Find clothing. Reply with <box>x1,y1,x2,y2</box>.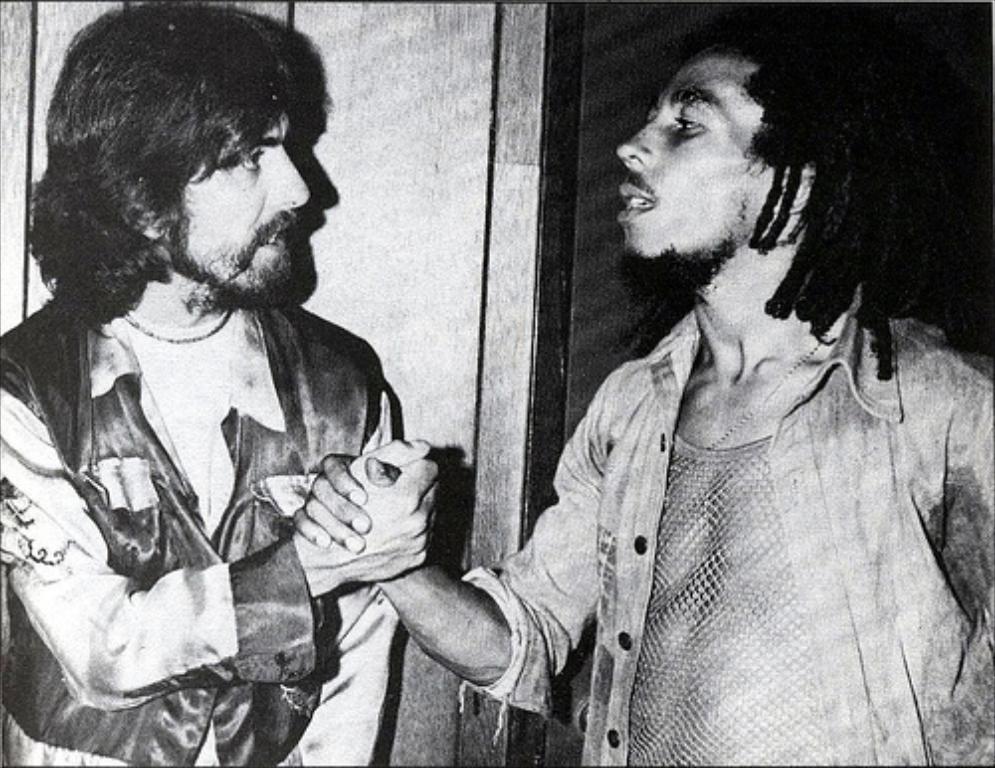
<box>458,189,961,767</box>.
